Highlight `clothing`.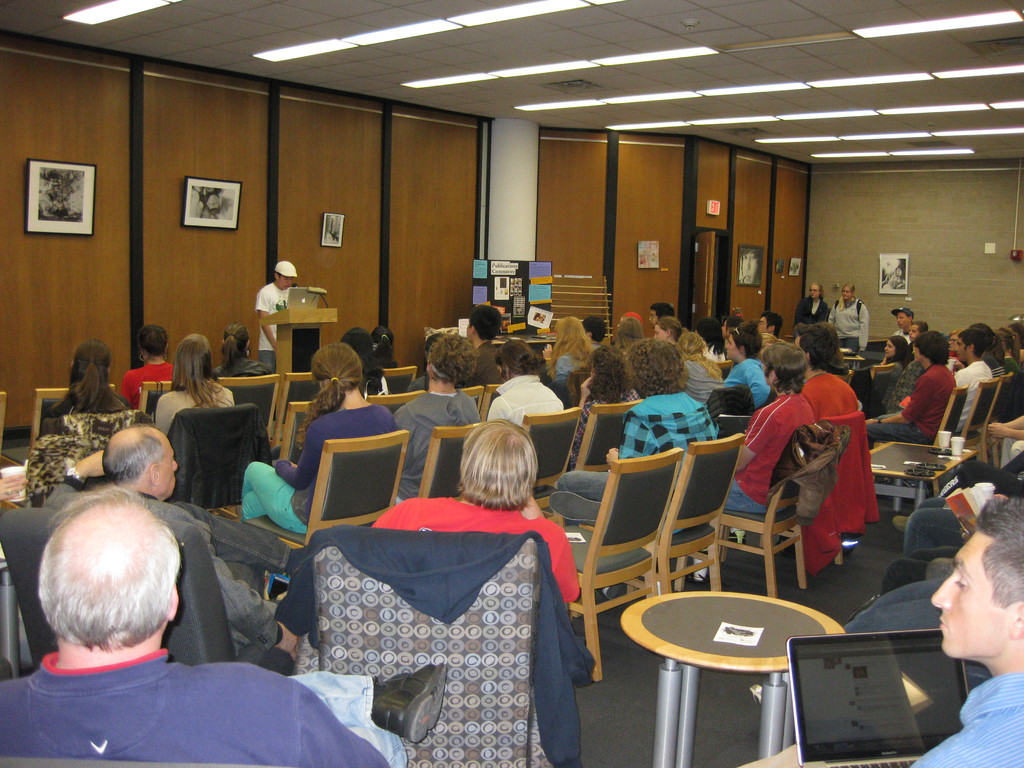
Highlighted region: locate(957, 365, 1023, 438).
